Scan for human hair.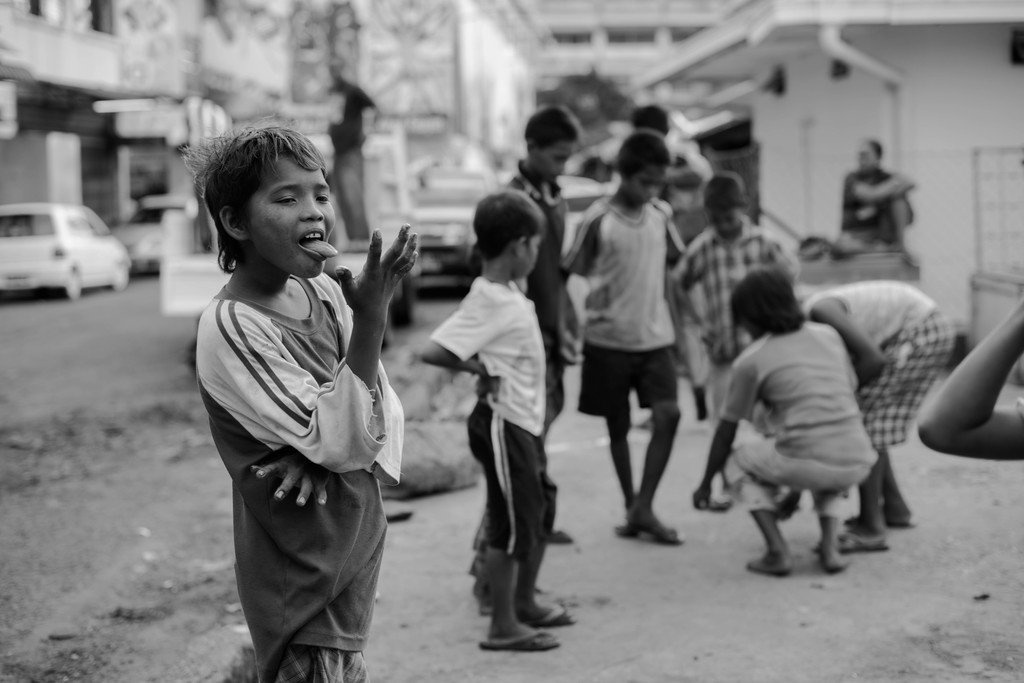
Scan result: 631:102:672:139.
